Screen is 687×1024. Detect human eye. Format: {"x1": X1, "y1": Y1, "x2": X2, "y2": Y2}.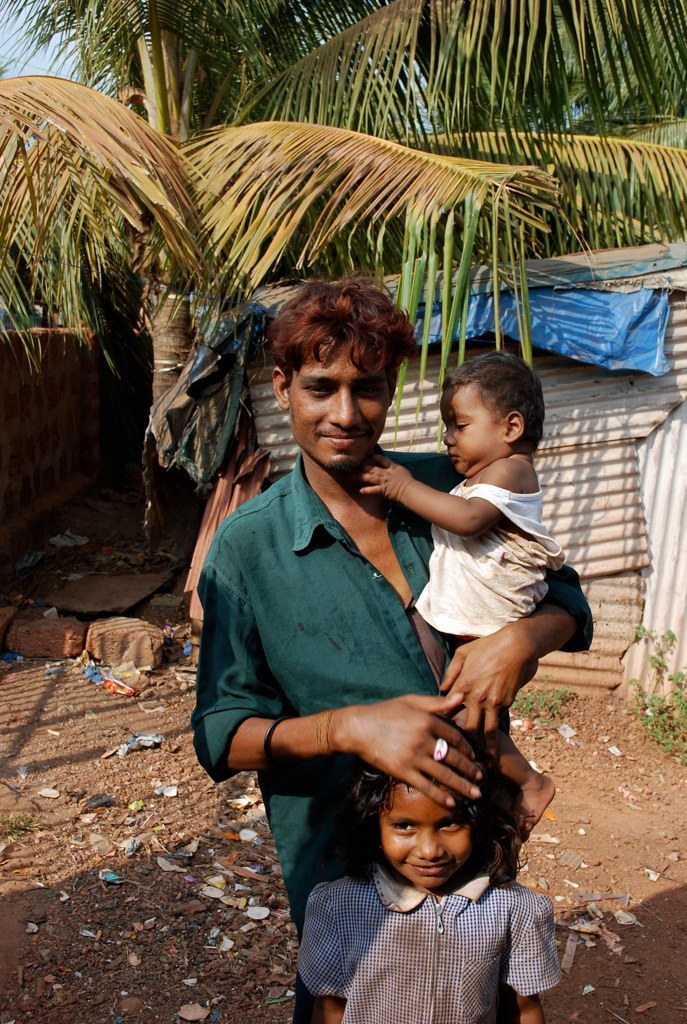
{"x1": 355, "y1": 380, "x2": 384, "y2": 394}.
